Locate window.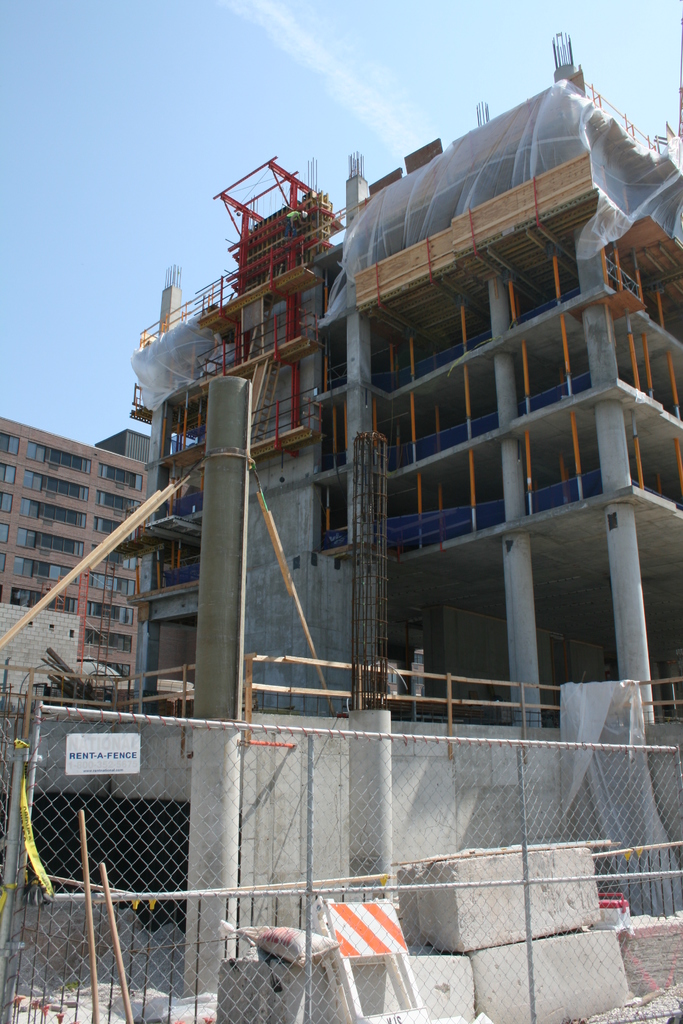
Bounding box: x1=24, y1=438, x2=89, y2=477.
